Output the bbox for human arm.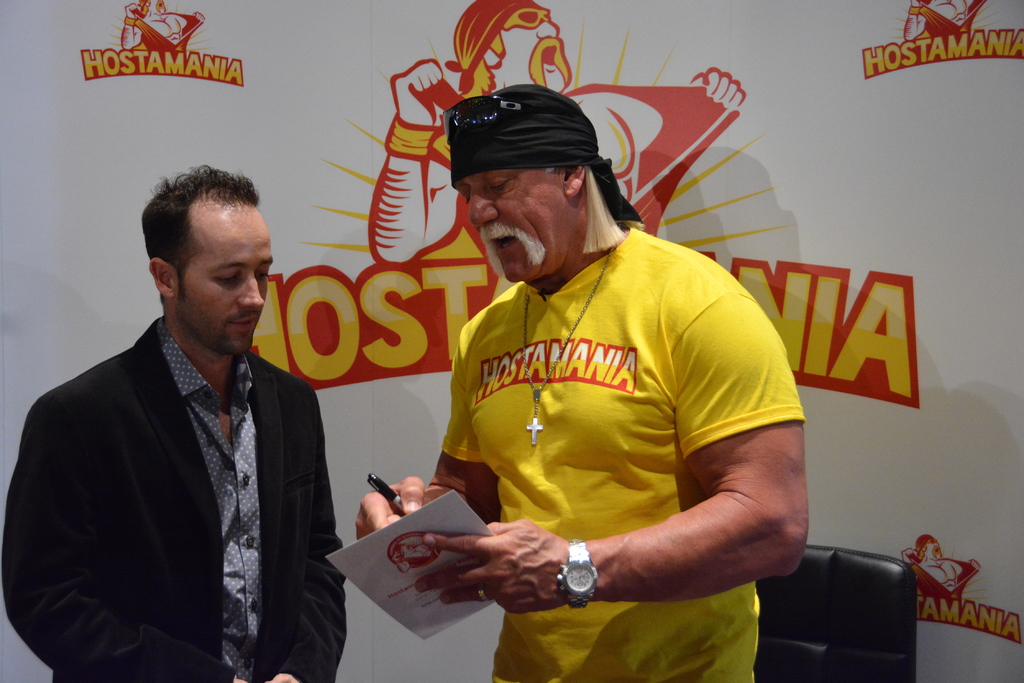
260, 371, 352, 682.
